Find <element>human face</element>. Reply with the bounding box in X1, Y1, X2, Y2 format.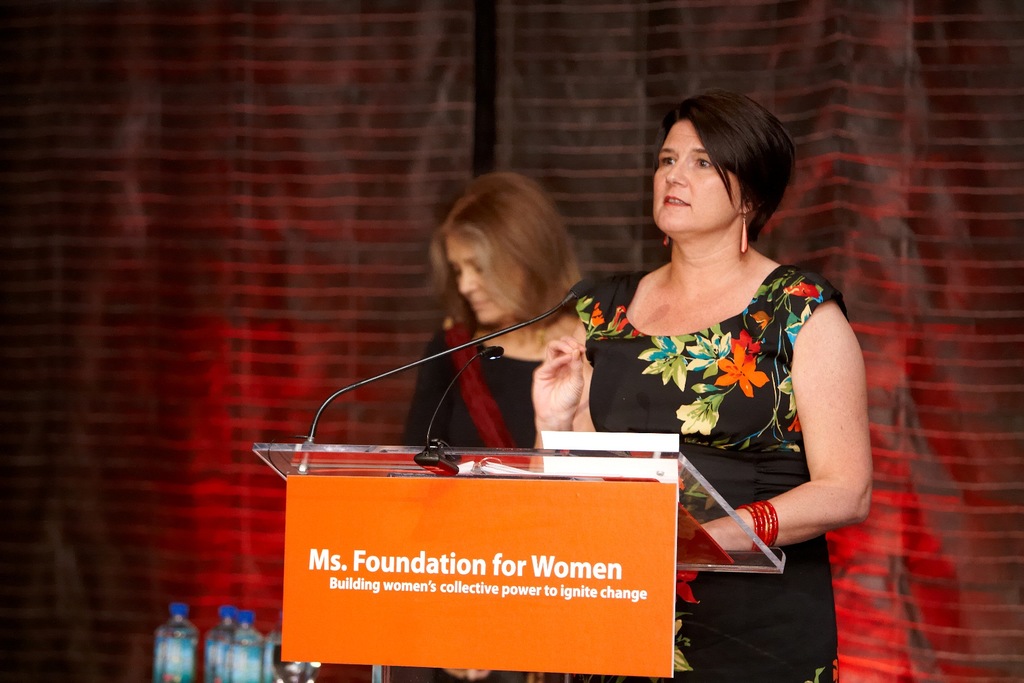
441, 233, 525, 325.
